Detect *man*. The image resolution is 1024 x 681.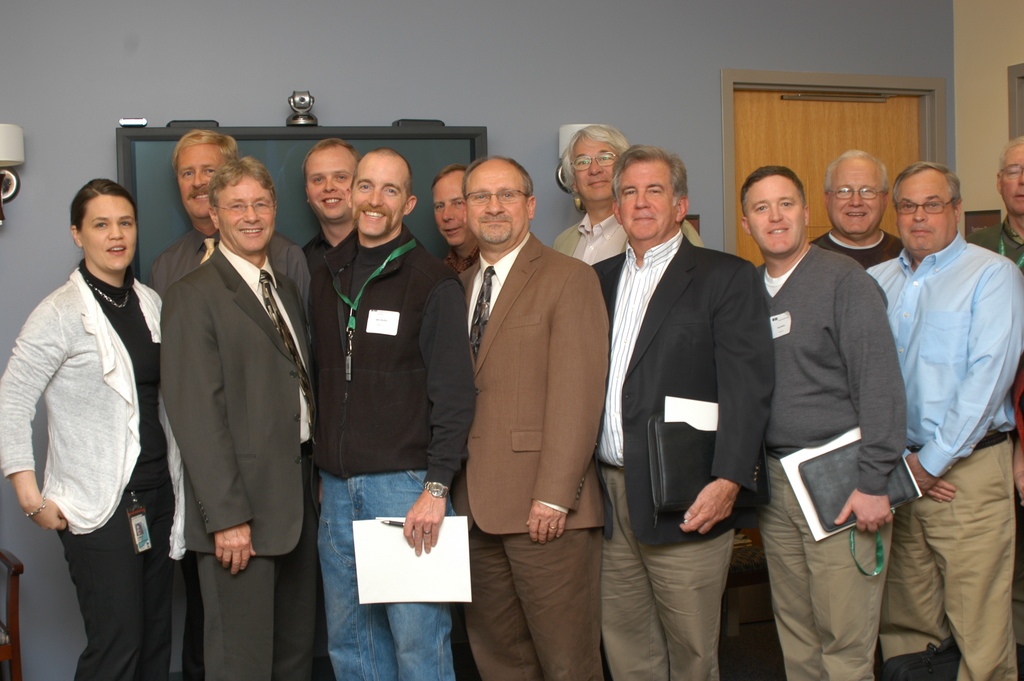
(left=436, top=171, right=607, bottom=680).
